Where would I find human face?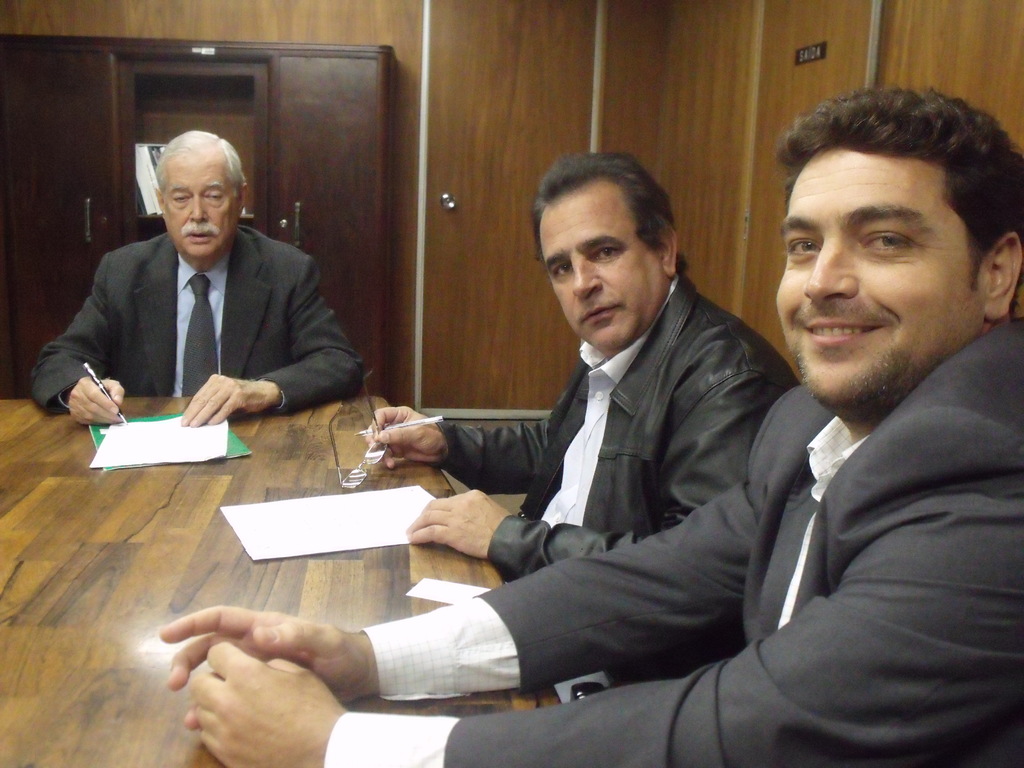
At box(540, 198, 660, 349).
